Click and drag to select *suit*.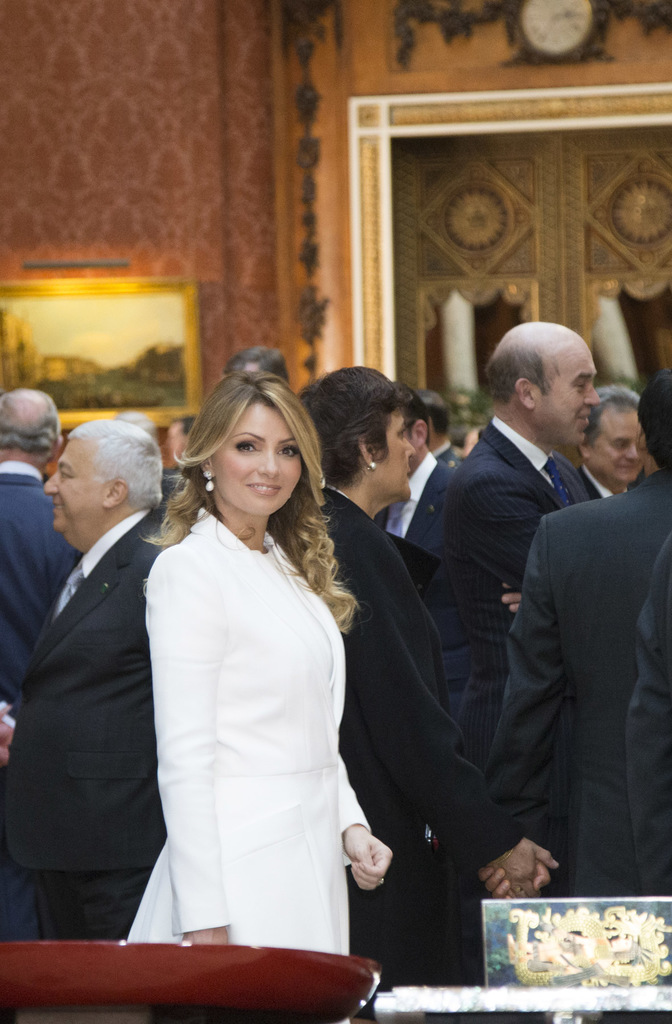
Selection: detection(0, 462, 81, 723).
